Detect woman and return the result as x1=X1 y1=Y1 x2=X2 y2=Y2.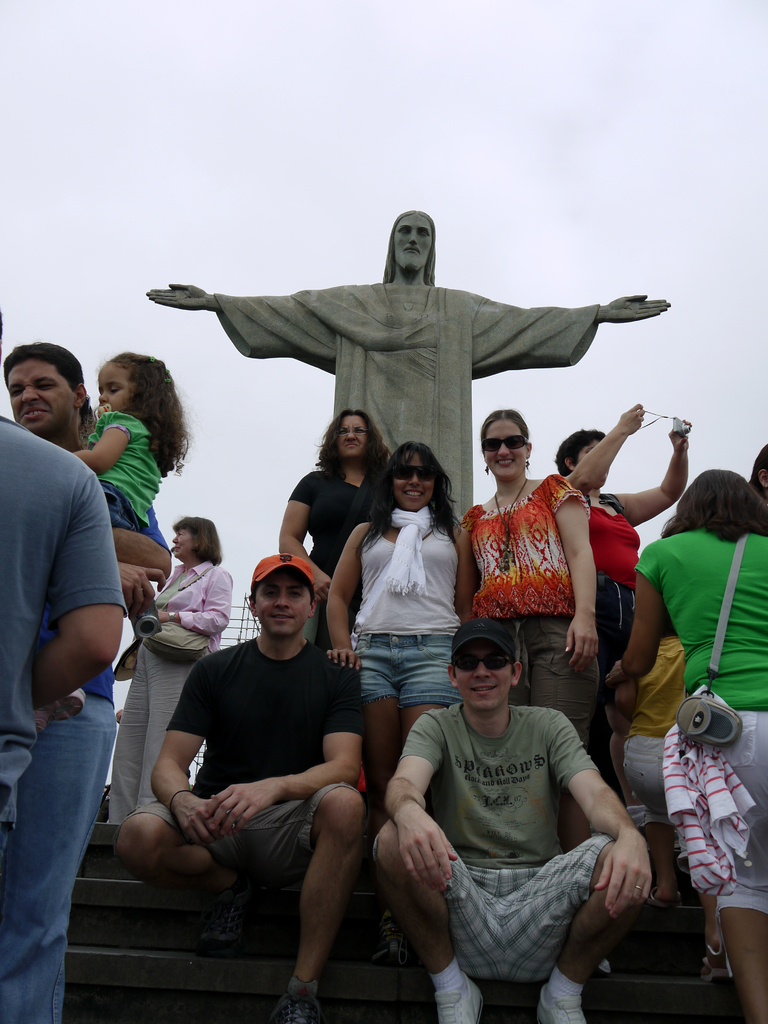
x1=458 y1=408 x2=607 y2=719.
